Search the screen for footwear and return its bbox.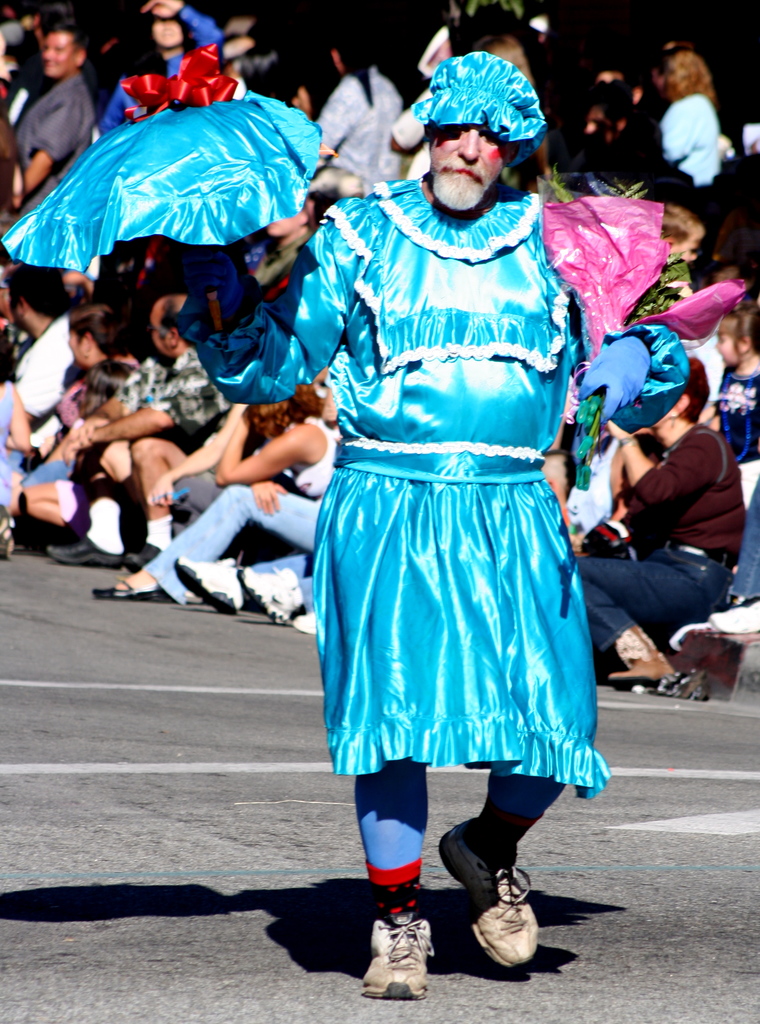
Found: 126,542,159,572.
